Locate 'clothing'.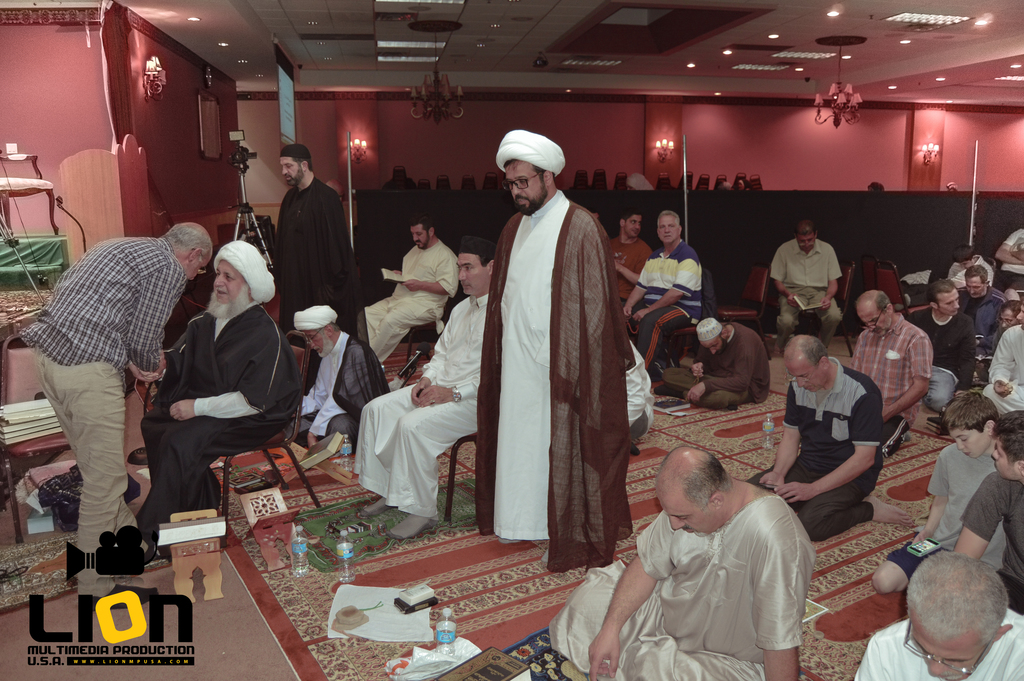
Bounding box: l=660, t=317, r=777, b=413.
